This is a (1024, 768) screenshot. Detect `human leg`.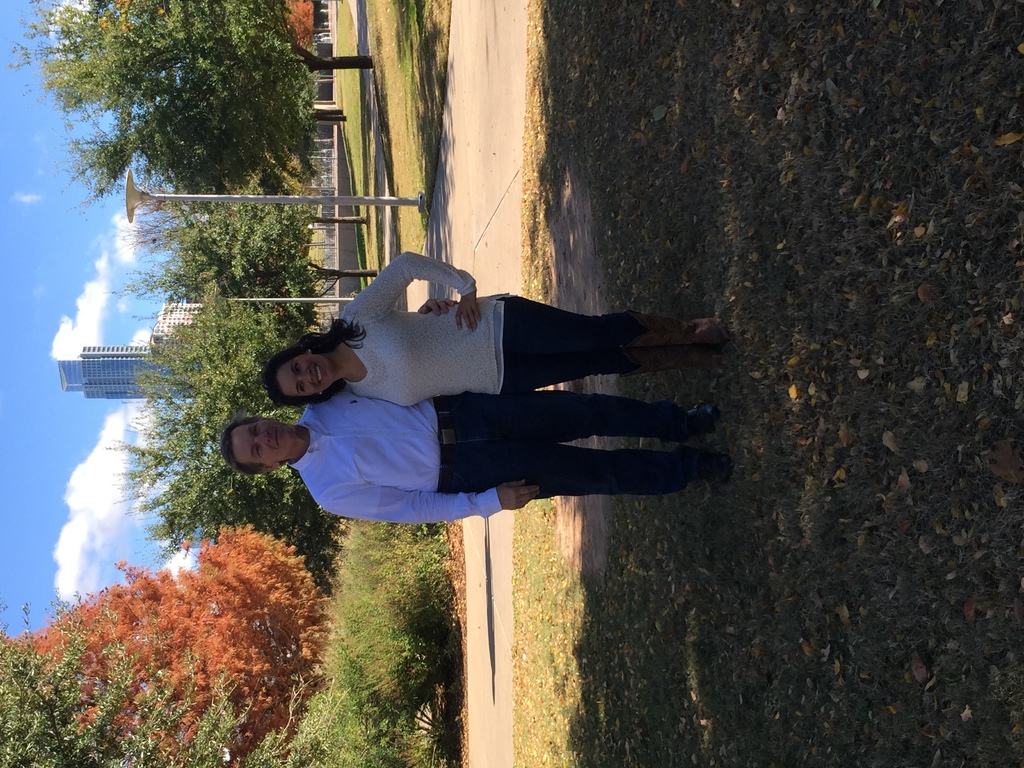
[x1=494, y1=296, x2=732, y2=348].
